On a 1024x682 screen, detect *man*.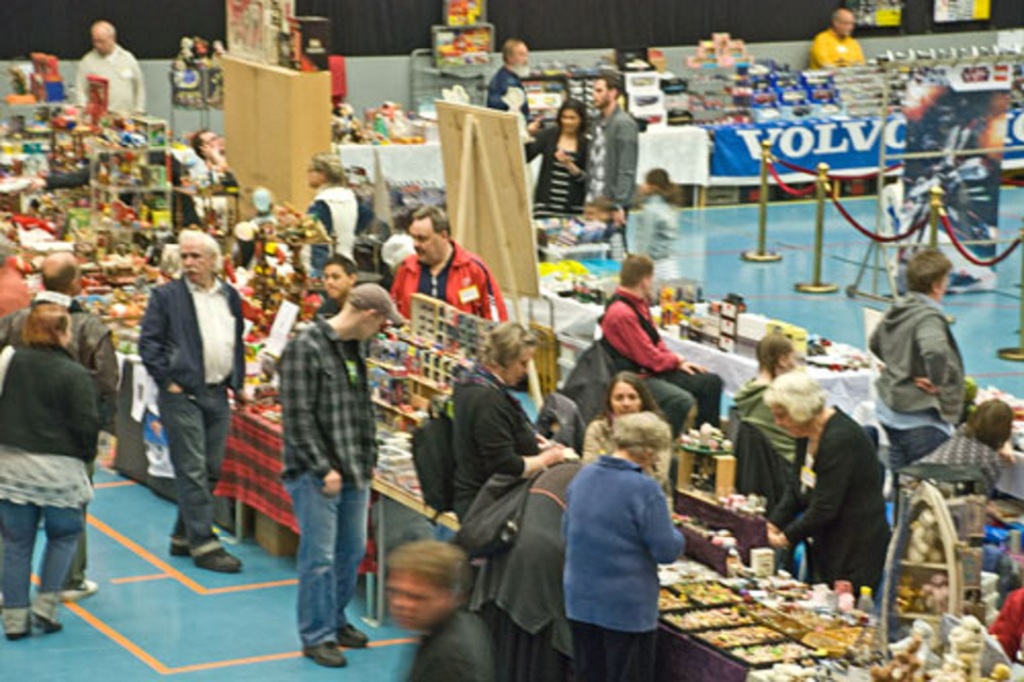
[582,68,636,220].
